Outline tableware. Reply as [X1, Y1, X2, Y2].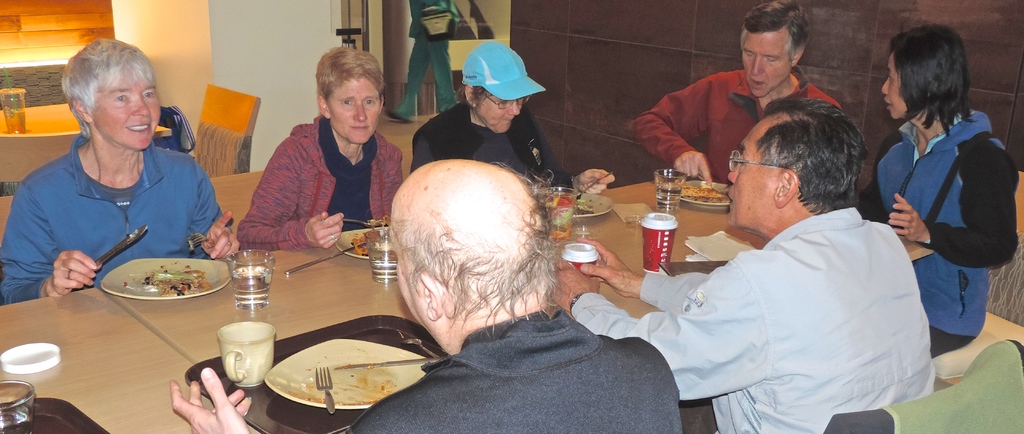
[335, 220, 398, 259].
